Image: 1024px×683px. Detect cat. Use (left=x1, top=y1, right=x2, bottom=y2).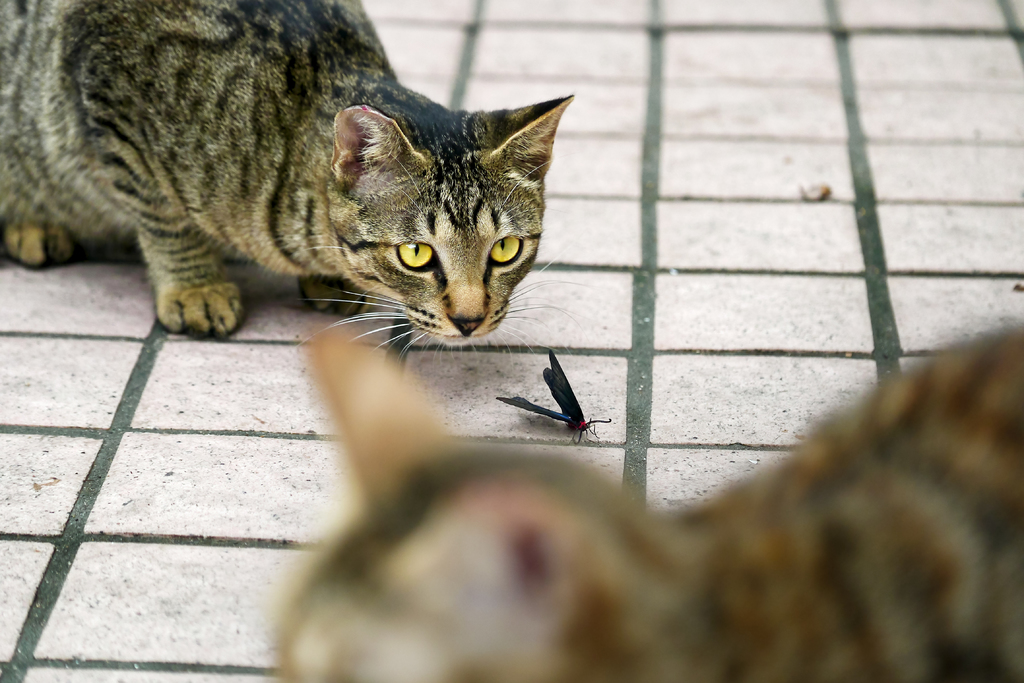
(left=0, top=0, right=590, bottom=383).
